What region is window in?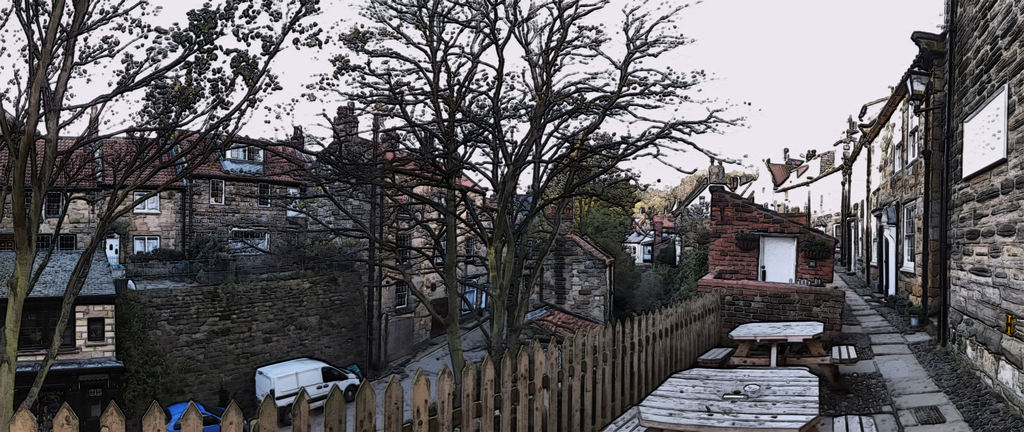
36,237,52,253.
